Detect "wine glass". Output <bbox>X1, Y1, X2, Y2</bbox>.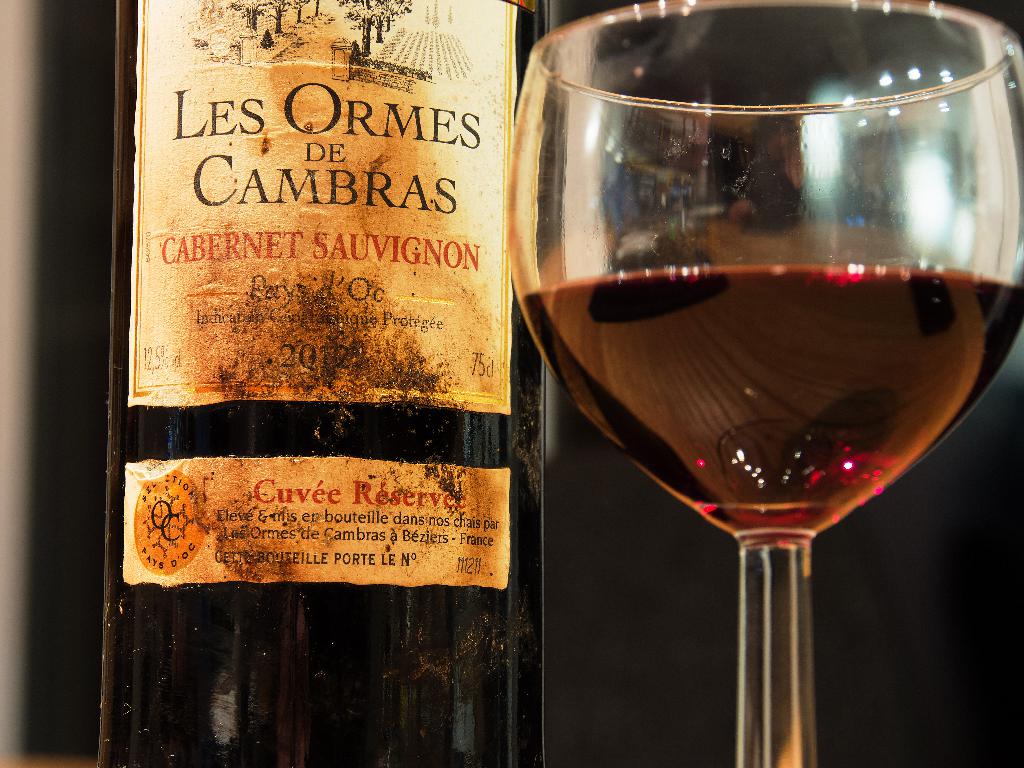
<bbox>504, 0, 1023, 767</bbox>.
